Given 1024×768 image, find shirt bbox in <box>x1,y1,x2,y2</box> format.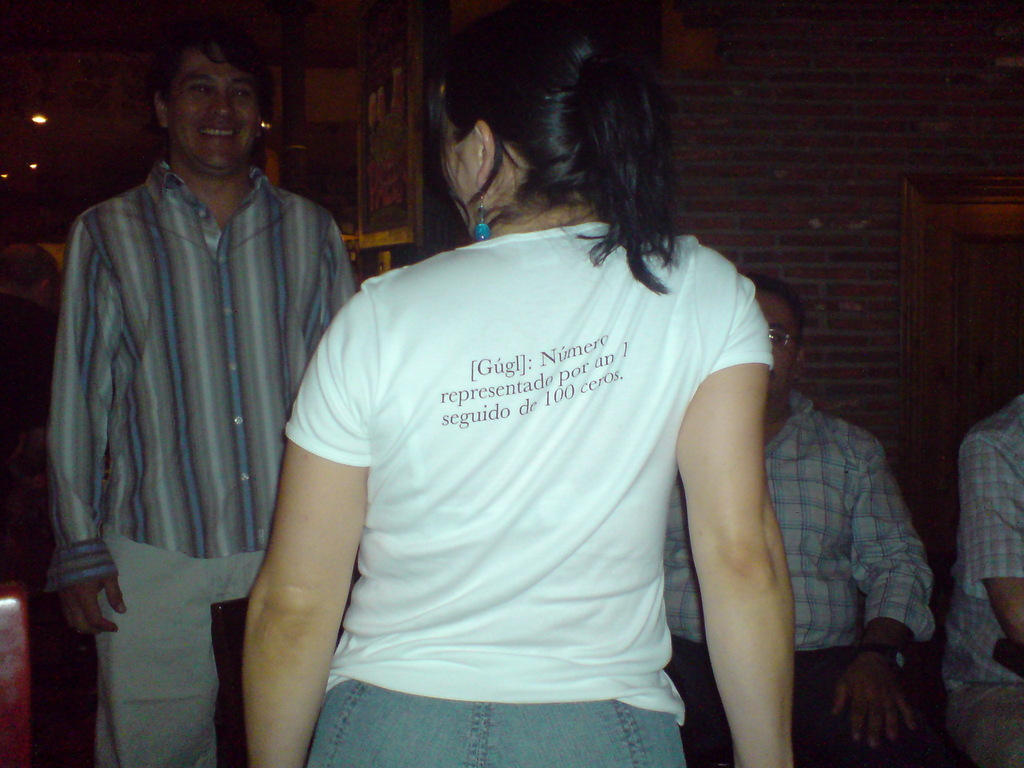
<box>664,389,938,651</box>.
